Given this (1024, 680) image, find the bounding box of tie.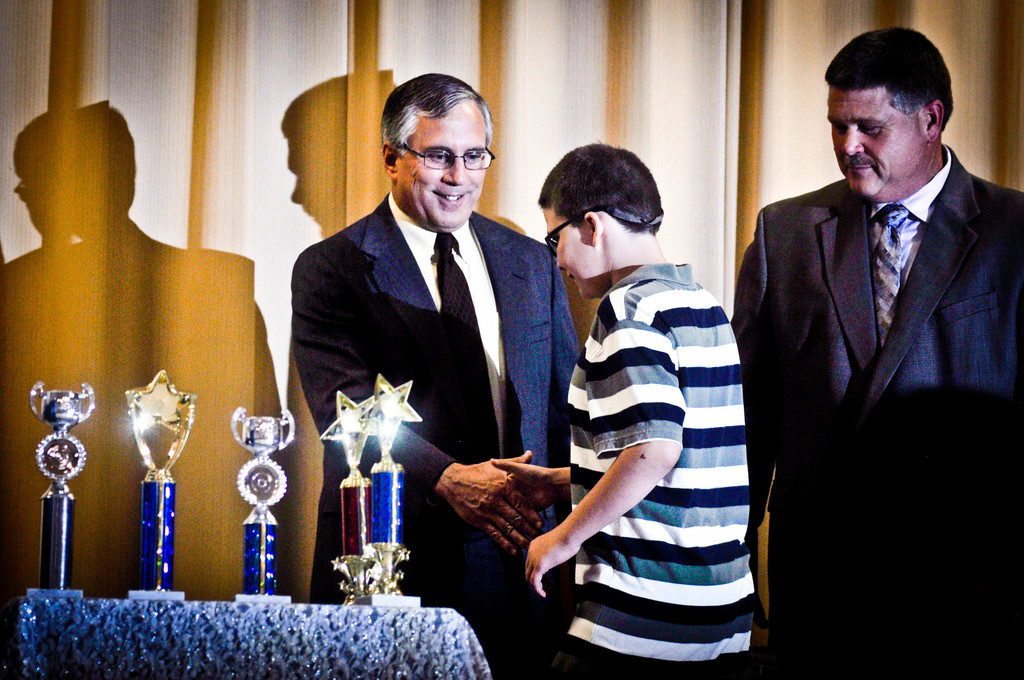
region(429, 234, 512, 470).
